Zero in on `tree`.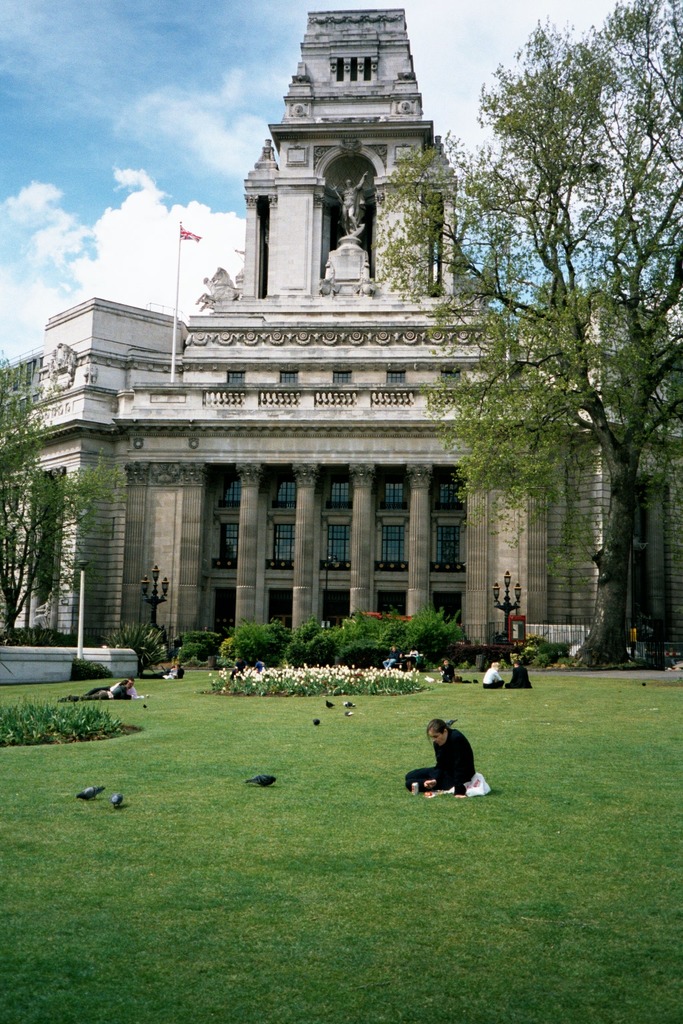
Zeroed in: (left=376, top=0, right=682, bottom=645).
